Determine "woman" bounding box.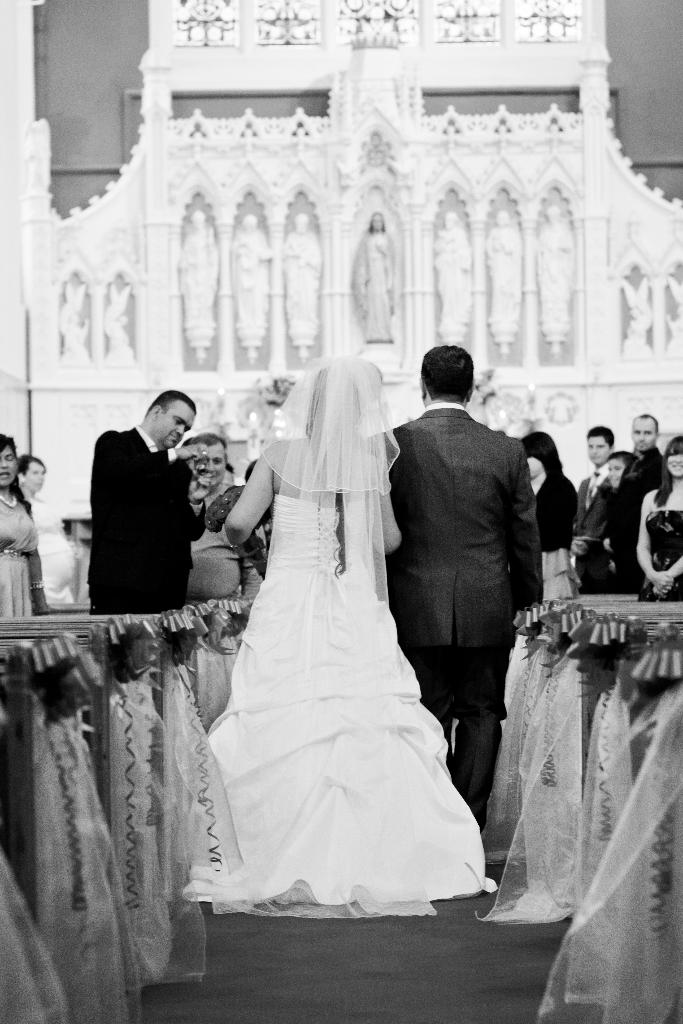
Determined: 636 434 682 604.
